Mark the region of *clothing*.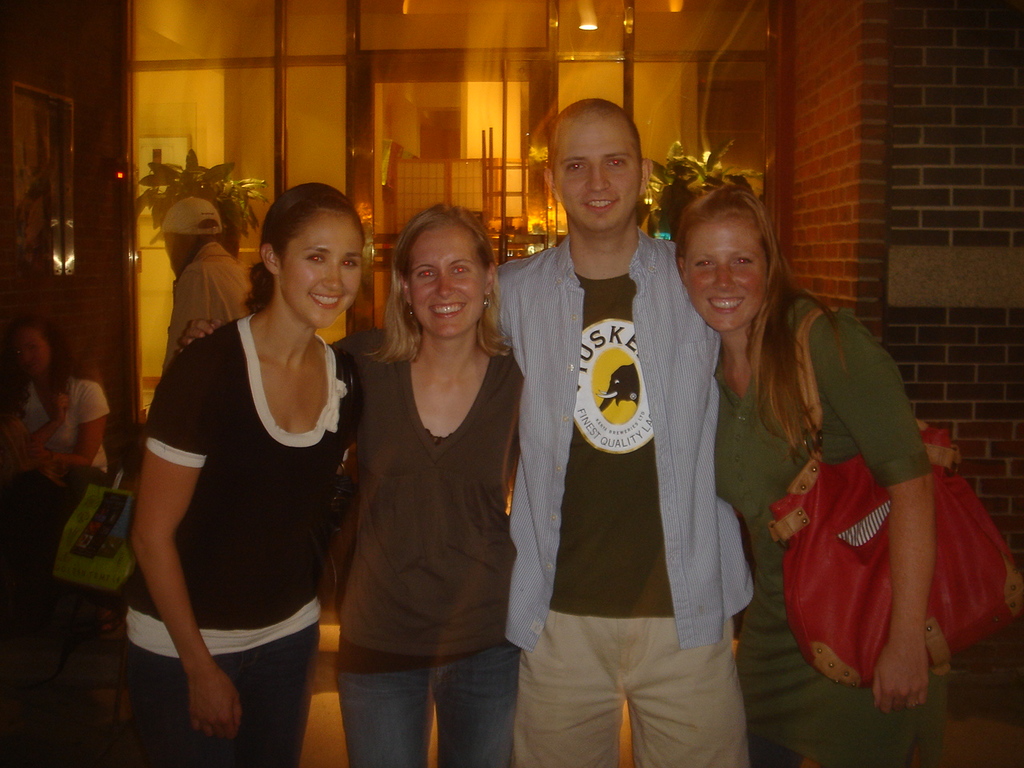
Region: Rect(157, 242, 253, 372).
